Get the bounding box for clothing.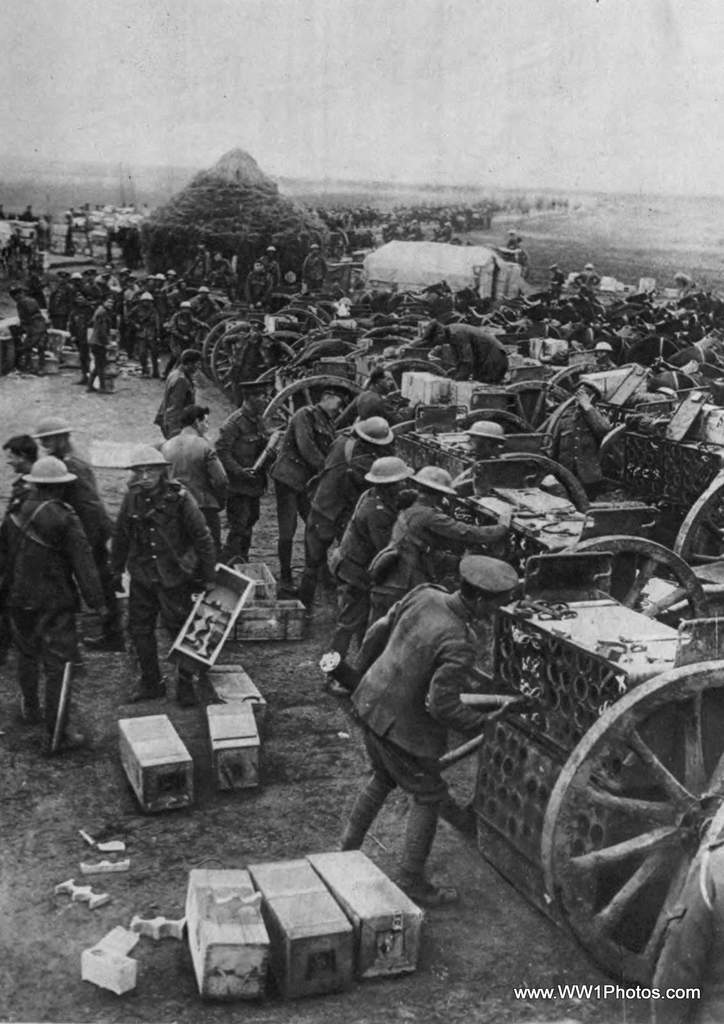
549:271:563:296.
